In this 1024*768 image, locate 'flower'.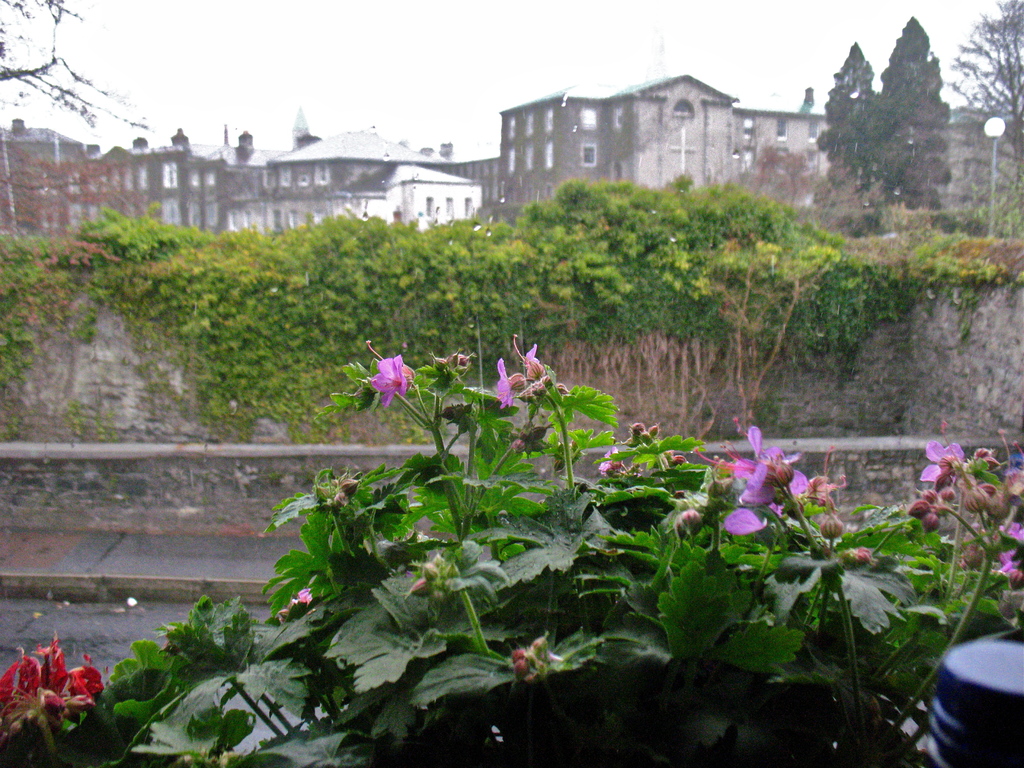
Bounding box: [left=916, top=435, right=977, bottom=486].
